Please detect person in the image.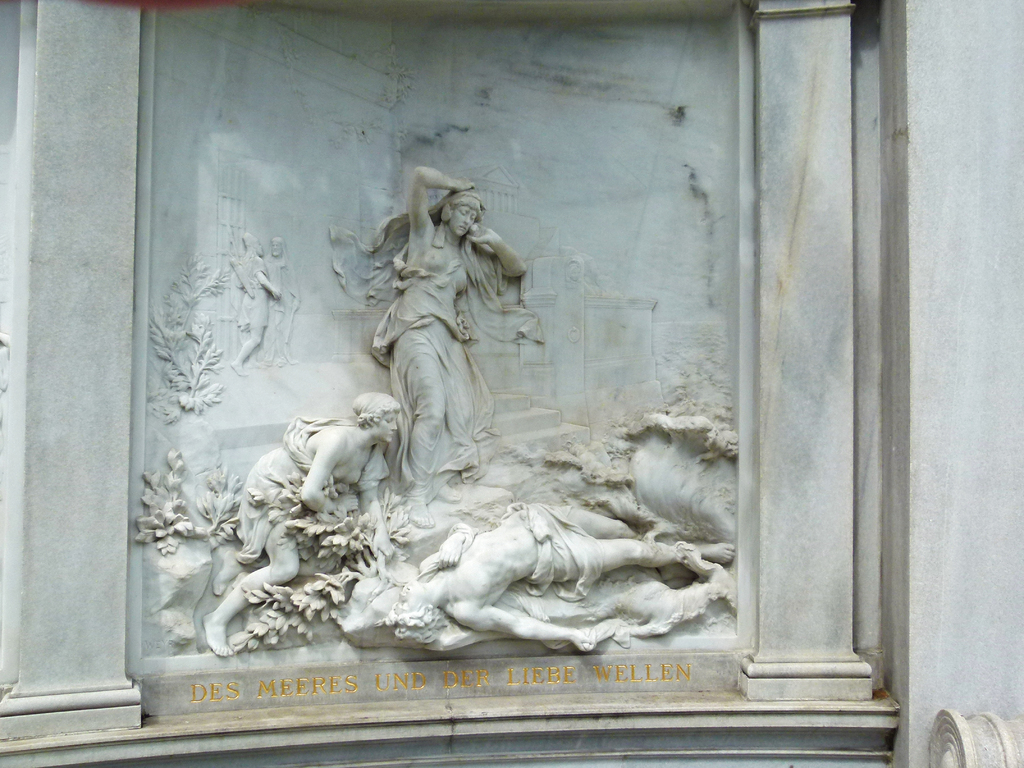
crop(365, 497, 739, 654).
